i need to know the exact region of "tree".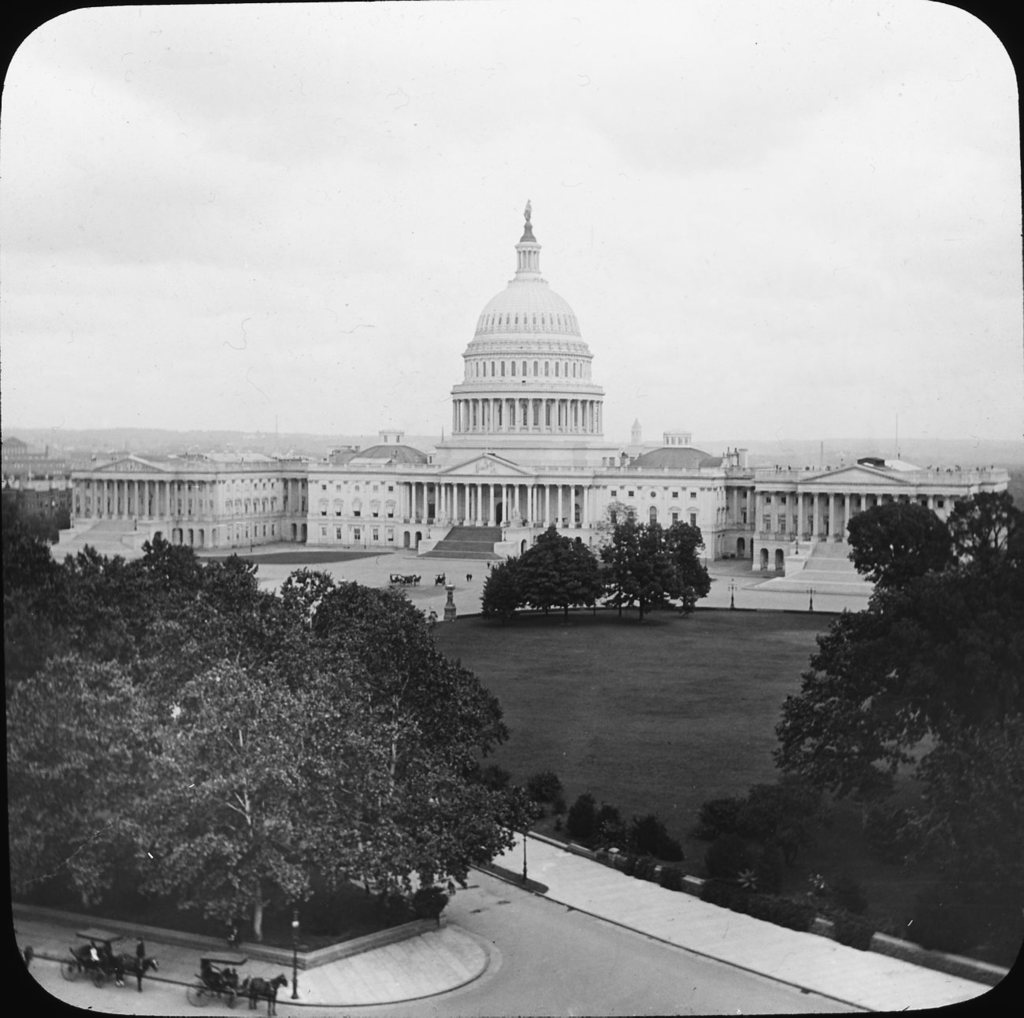
Region: select_region(766, 485, 1023, 884).
